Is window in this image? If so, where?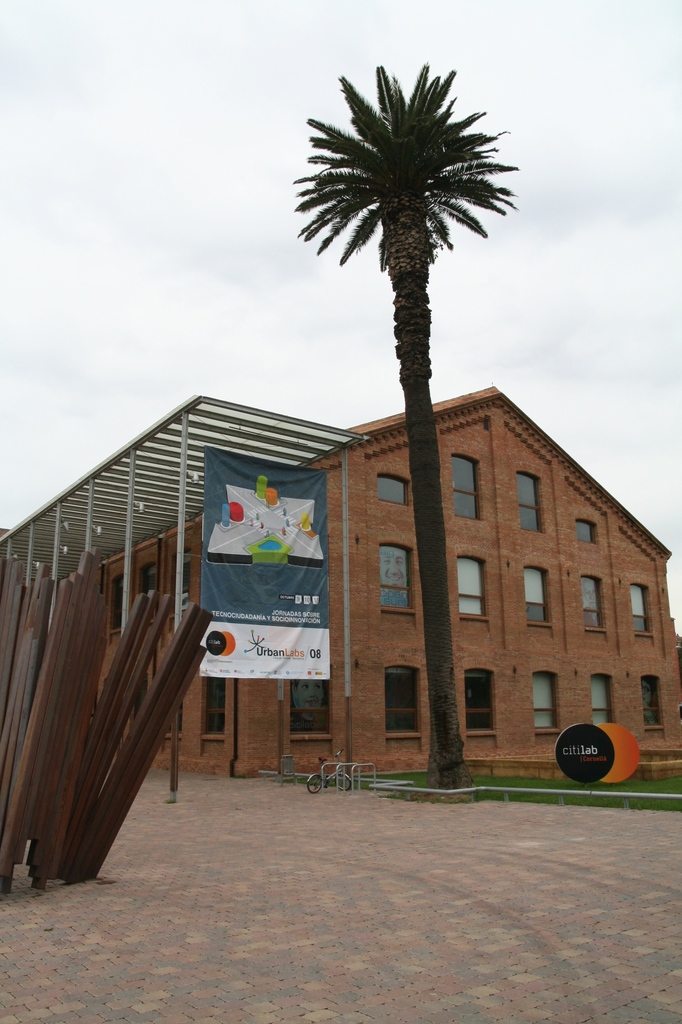
Yes, at (381, 665, 422, 735).
